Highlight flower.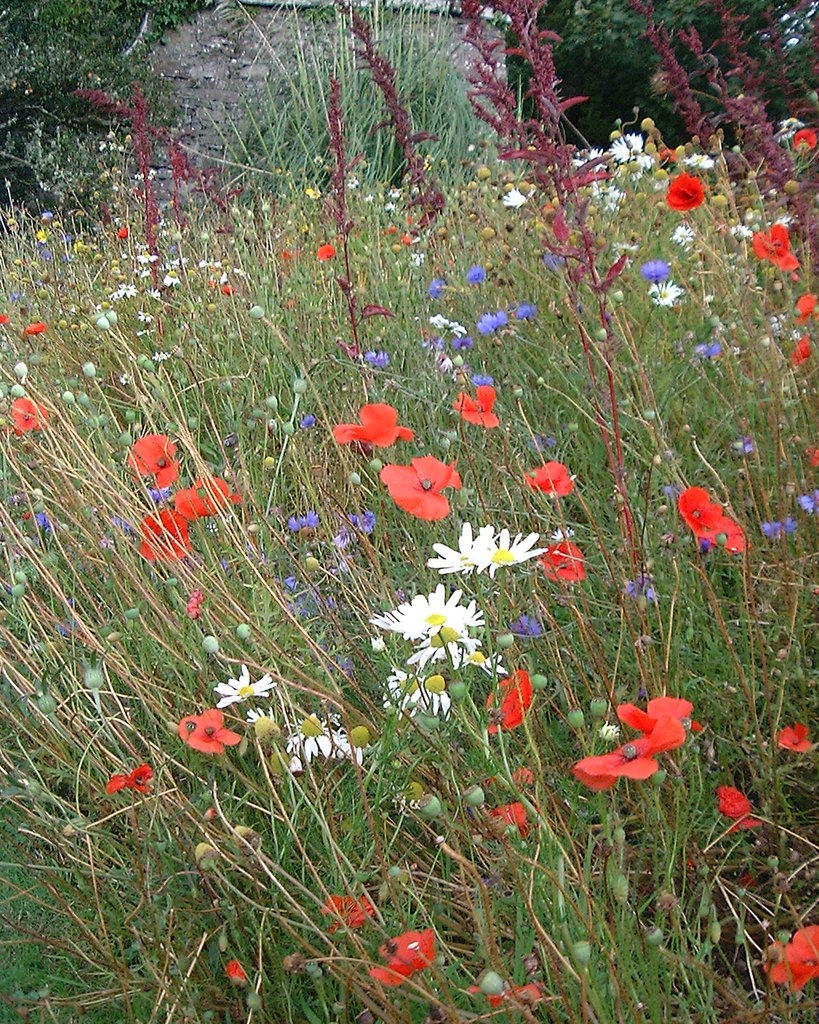
Highlighted region: BBox(639, 926, 664, 950).
